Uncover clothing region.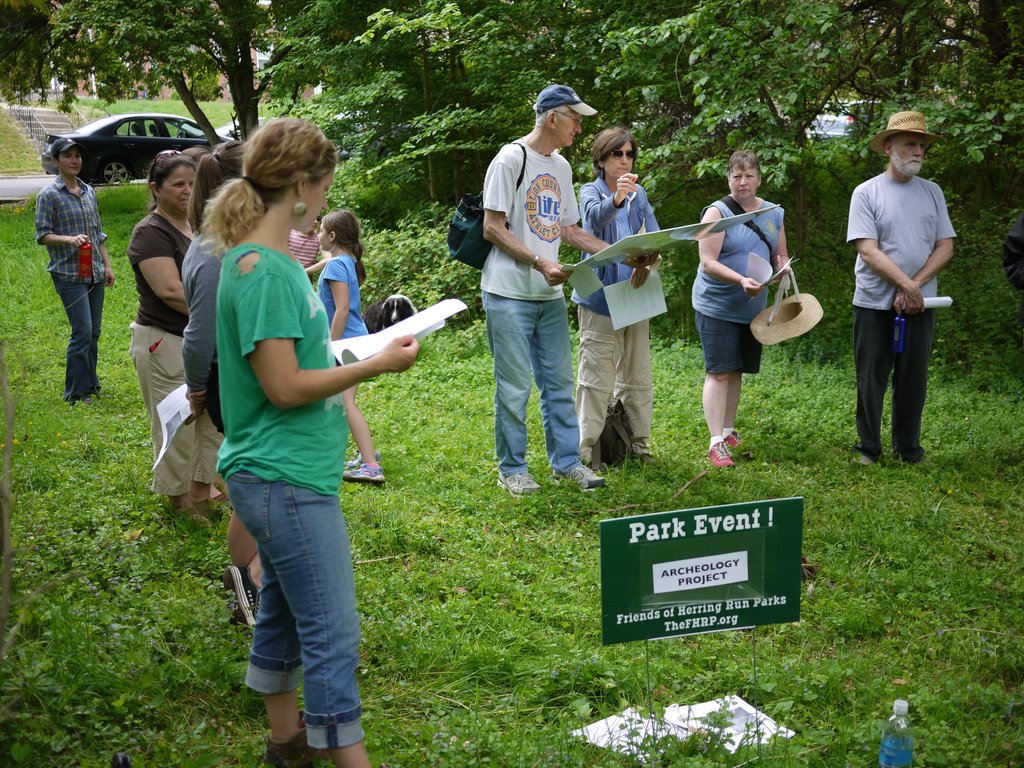
Uncovered: 216/246/351/493.
